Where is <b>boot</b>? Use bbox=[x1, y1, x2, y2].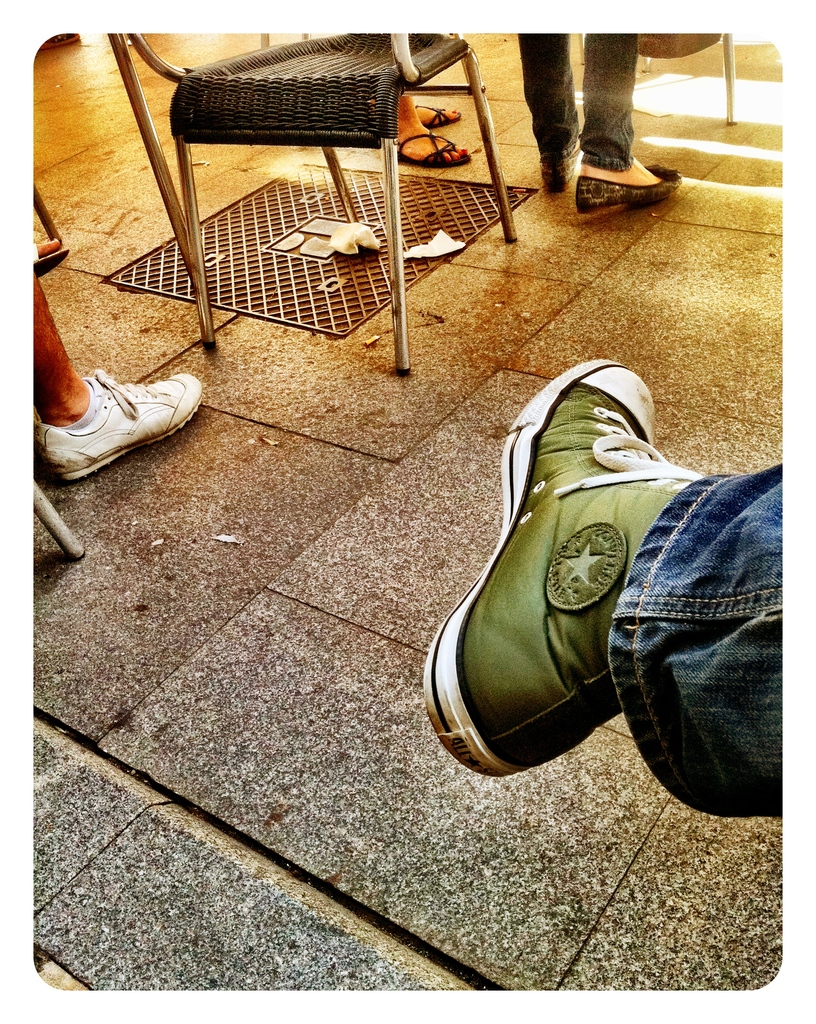
bbox=[427, 355, 753, 797].
